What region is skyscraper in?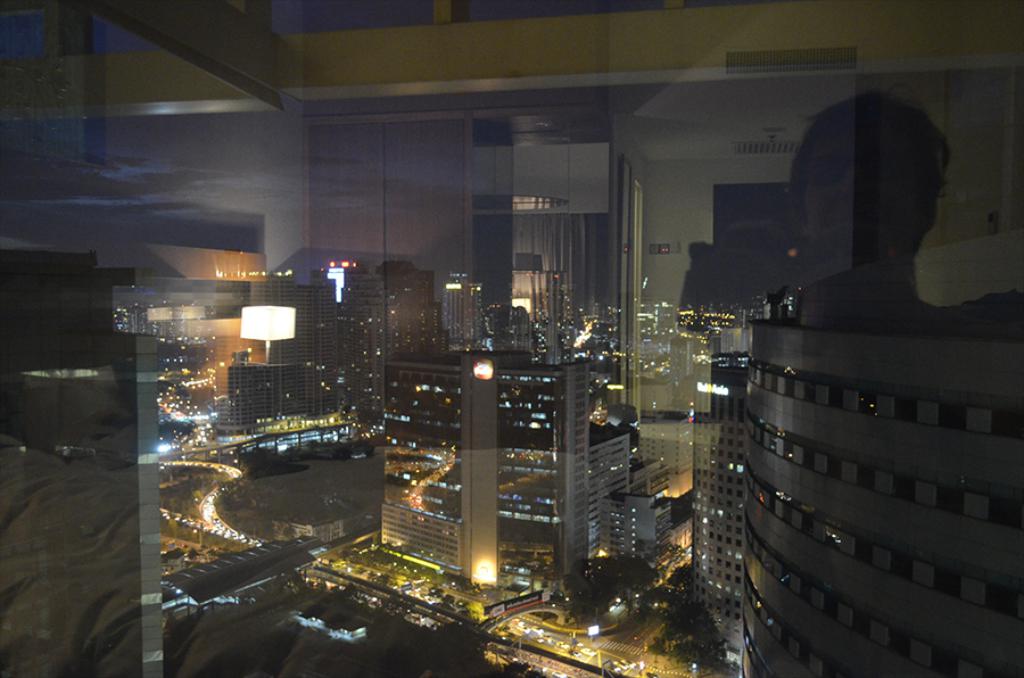
select_region(378, 311, 668, 592).
